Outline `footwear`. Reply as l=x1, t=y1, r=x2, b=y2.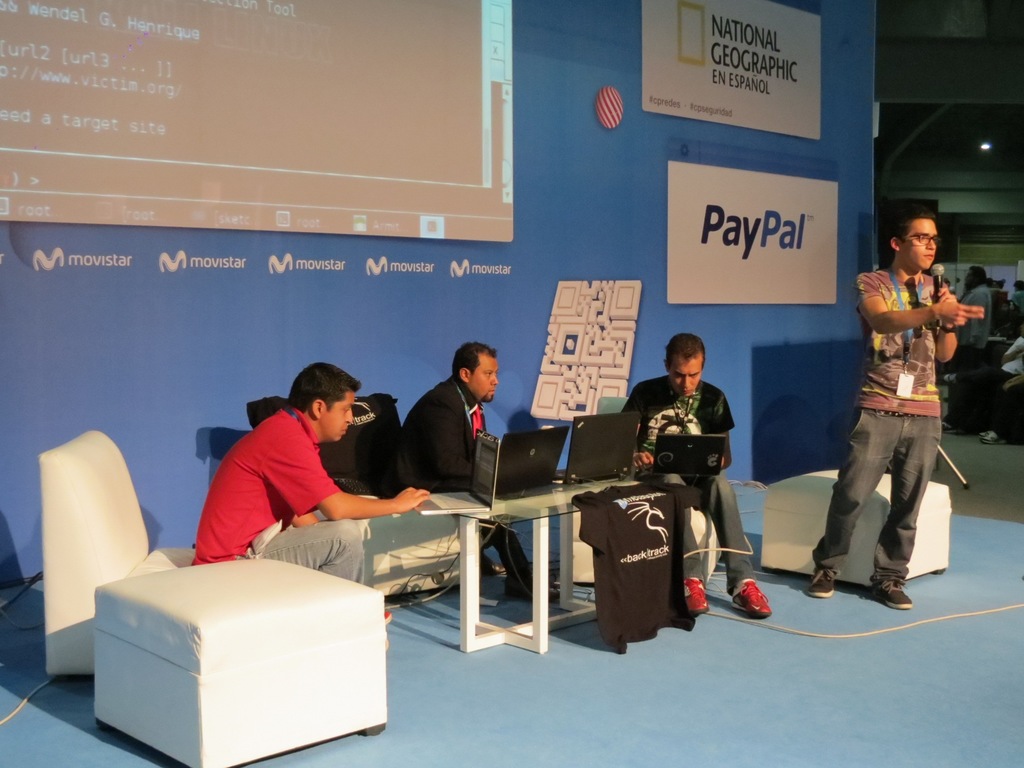
l=980, t=428, r=1008, b=443.
